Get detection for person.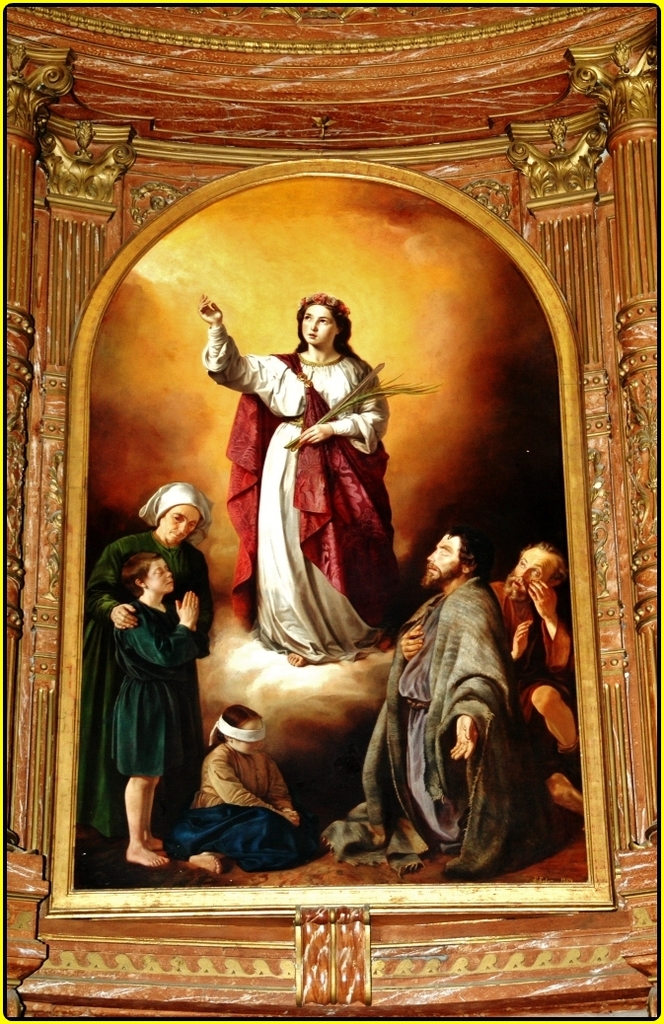
Detection: [x1=165, y1=711, x2=307, y2=876].
